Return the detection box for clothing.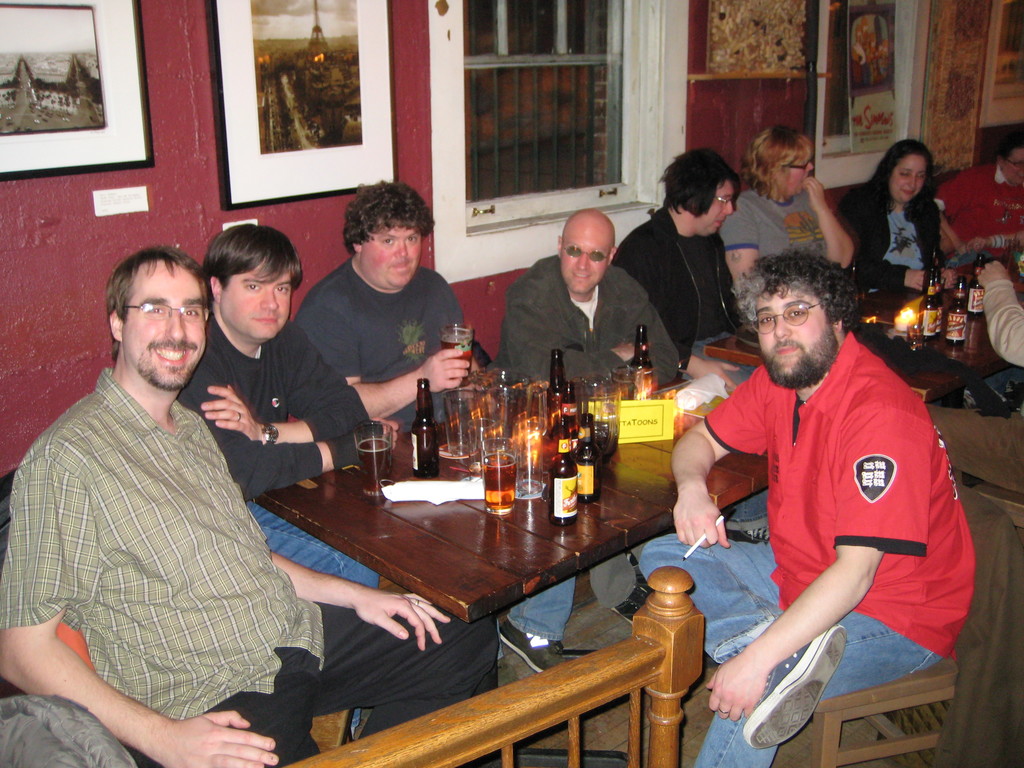
box(833, 187, 943, 297).
